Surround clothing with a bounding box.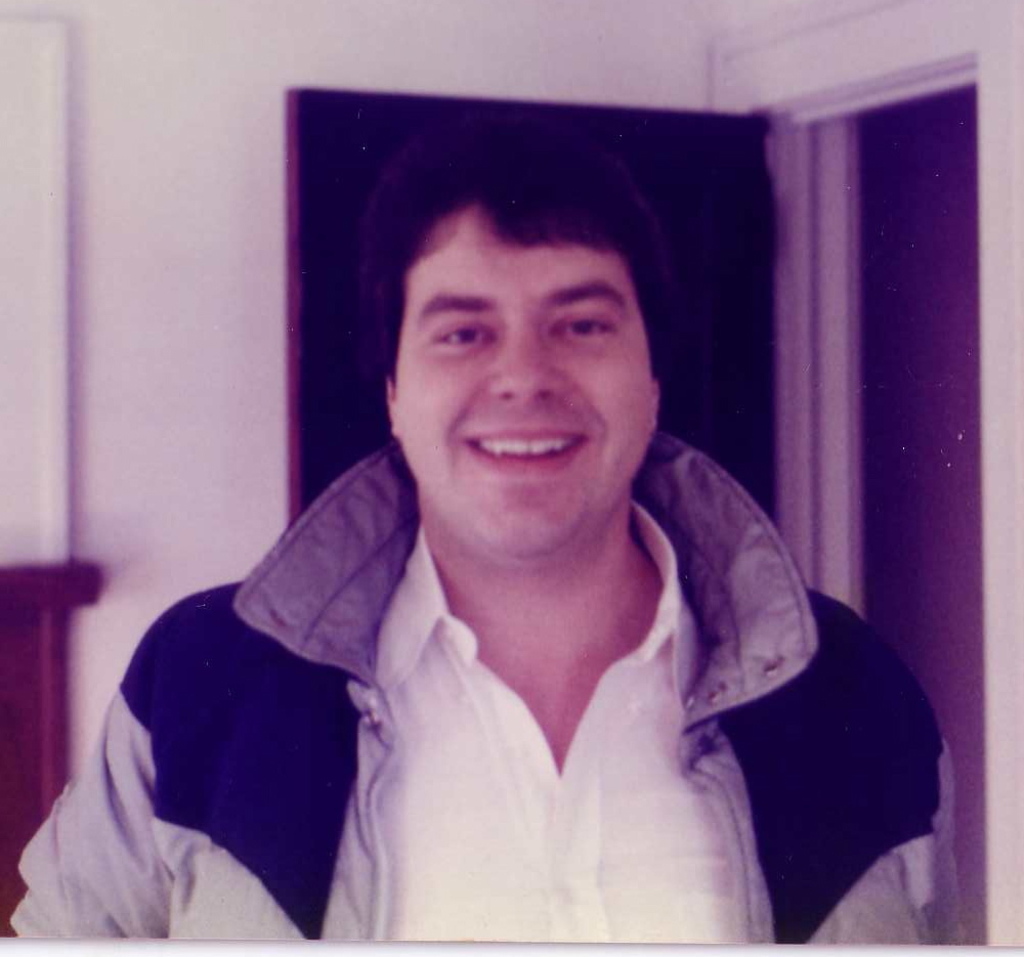
box=[9, 422, 967, 950].
